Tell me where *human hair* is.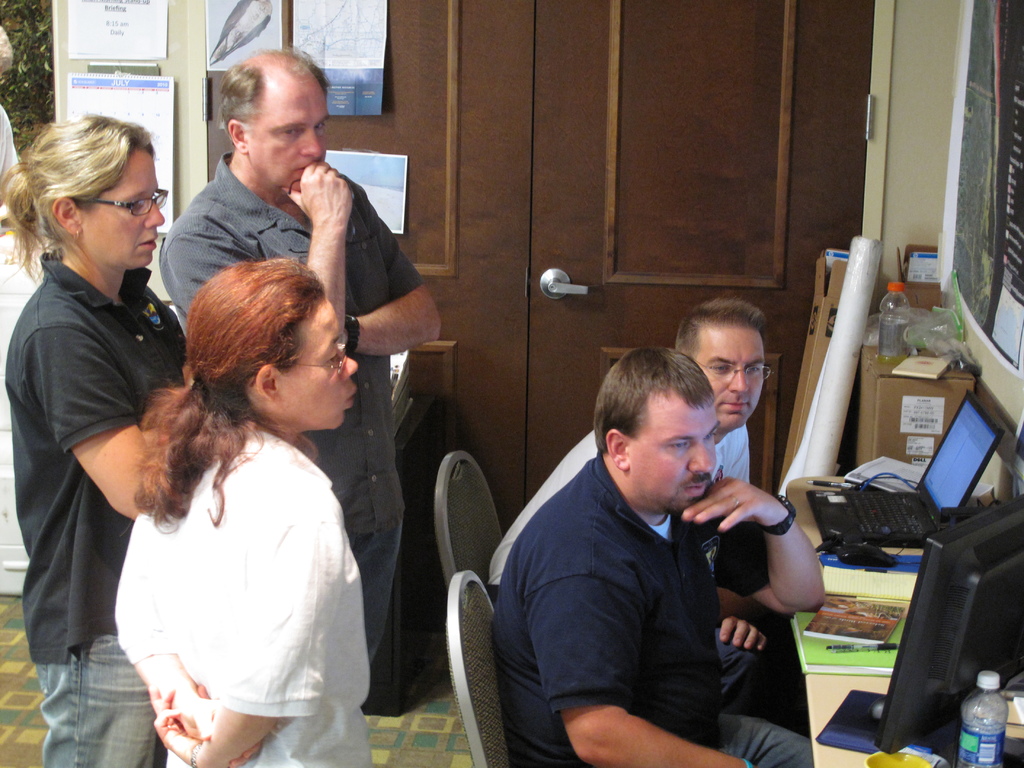
*human hair* is at BBox(673, 292, 763, 361).
